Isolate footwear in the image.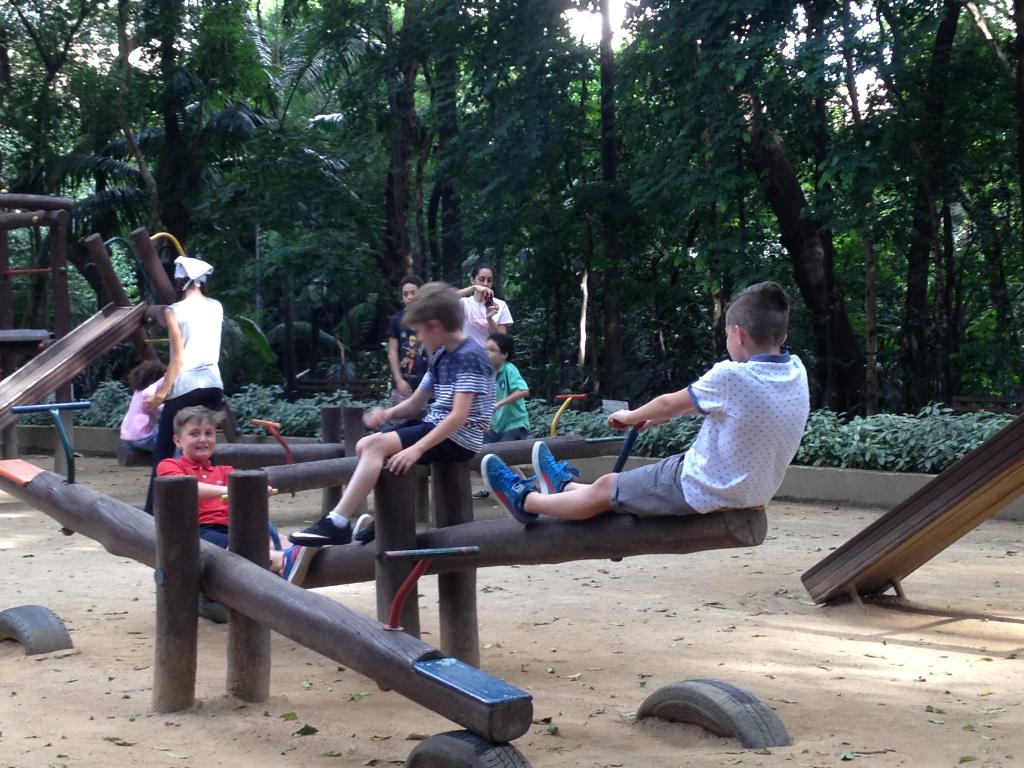
Isolated region: 529,438,577,491.
